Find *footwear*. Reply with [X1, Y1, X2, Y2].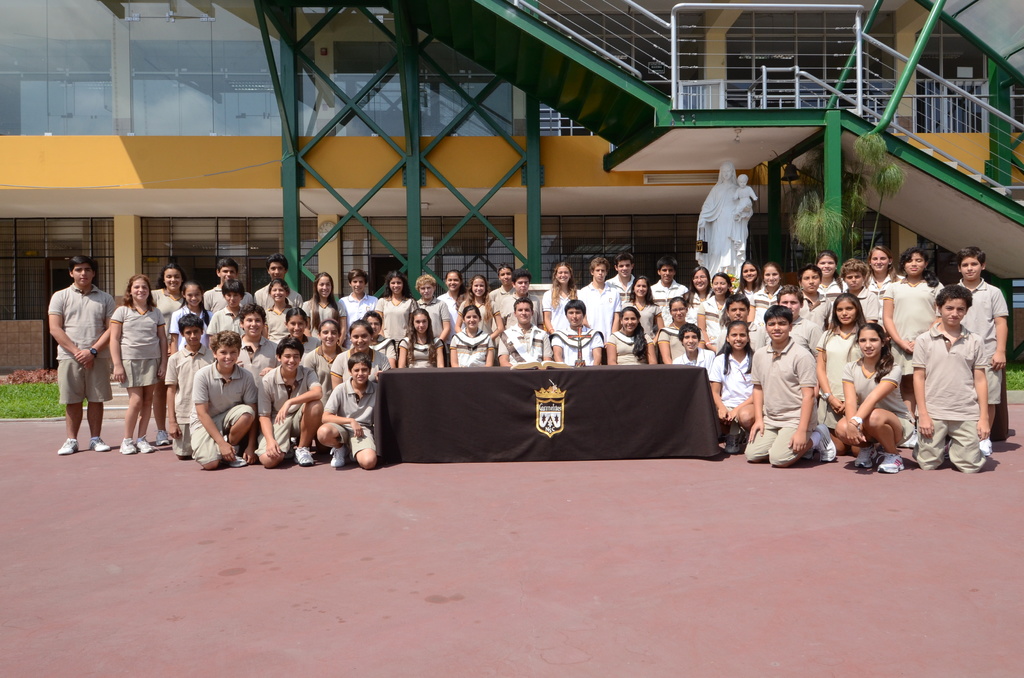
[154, 428, 169, 443].
